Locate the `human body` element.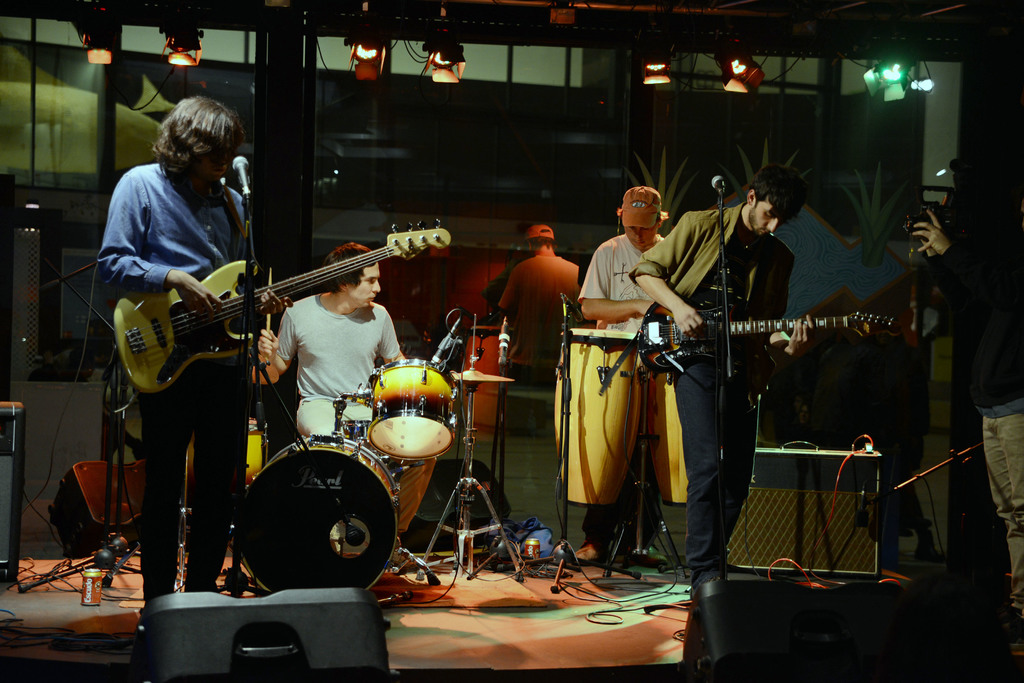
Element bbox: {"left": 493, "top": 226, "right": 584, "bottom": 382}.
